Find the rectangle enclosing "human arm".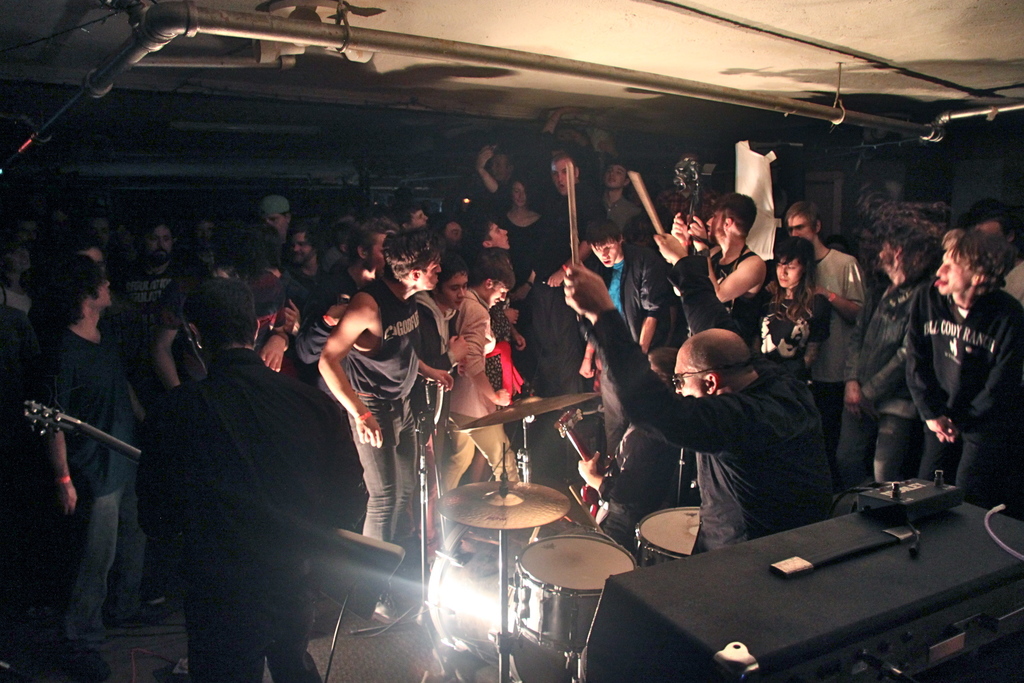
<region>833, 313, 873, 427</region>.
